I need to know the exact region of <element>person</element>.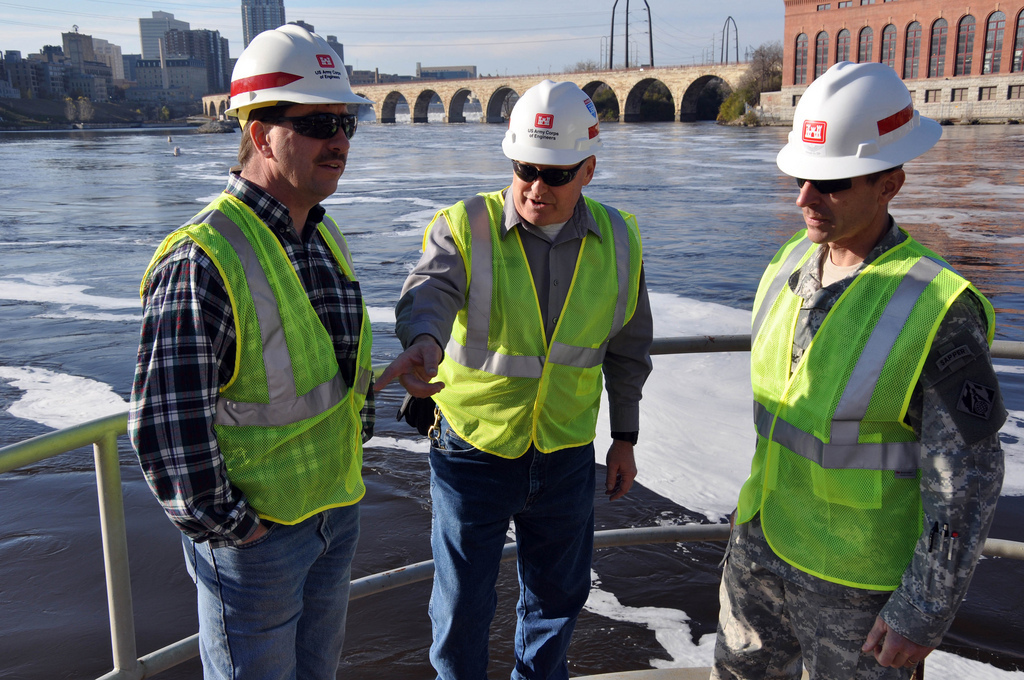
Region: [left=125, top=81, right=384, bottom=679].
